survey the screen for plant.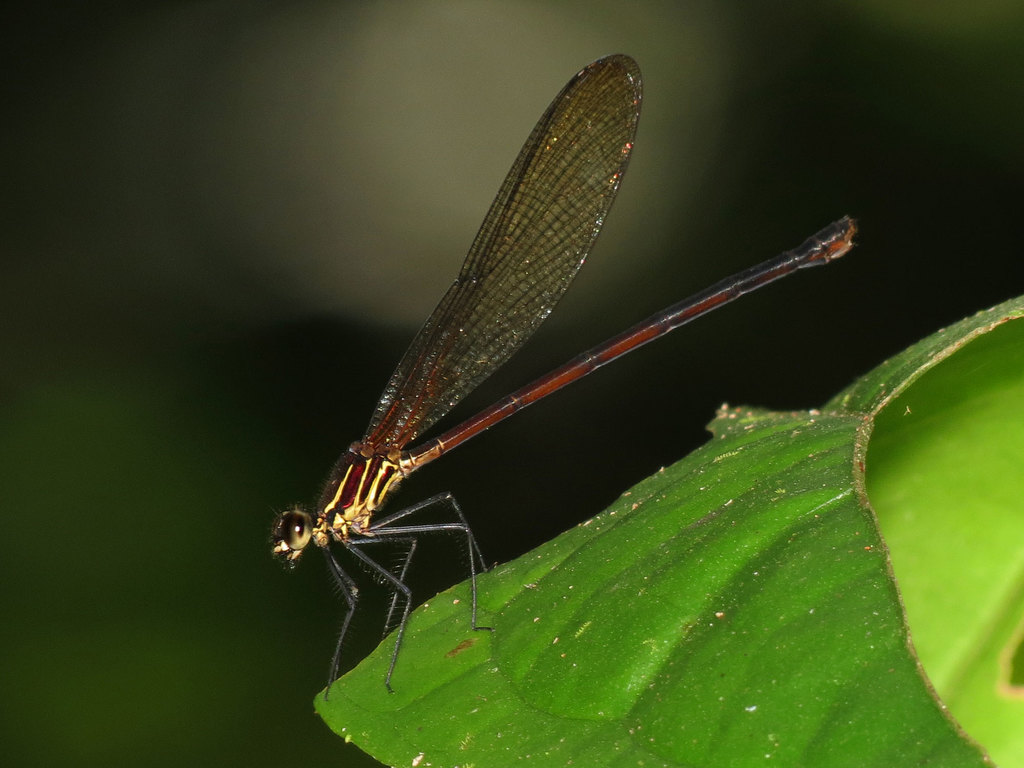
Survey found: [308, 295, 1023, 767].
